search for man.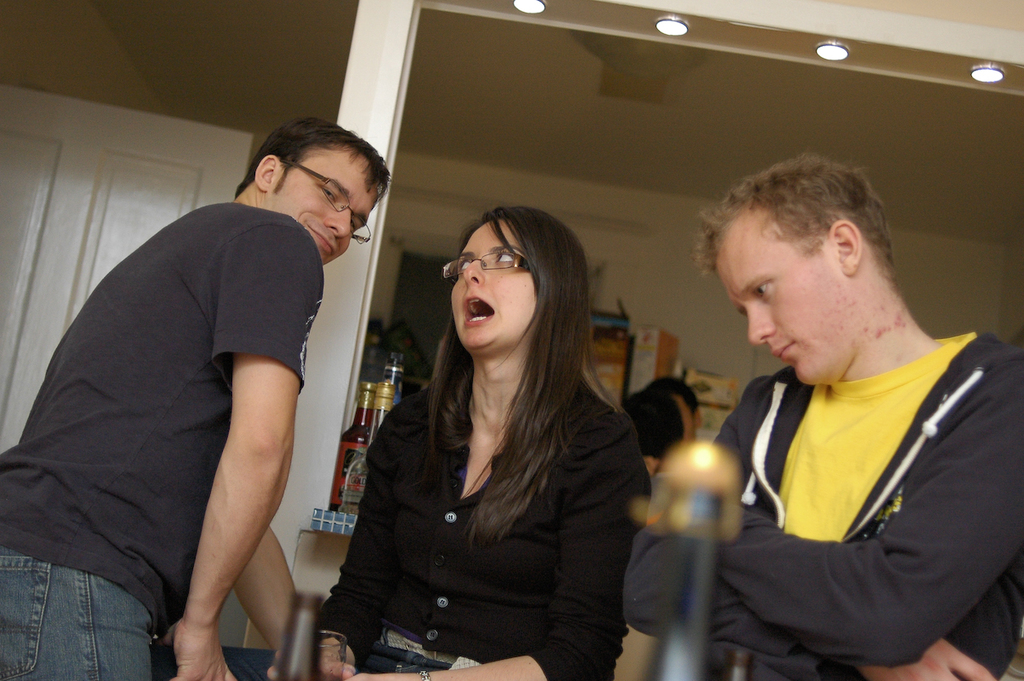
Found at 648, 130, 1015, 672.
